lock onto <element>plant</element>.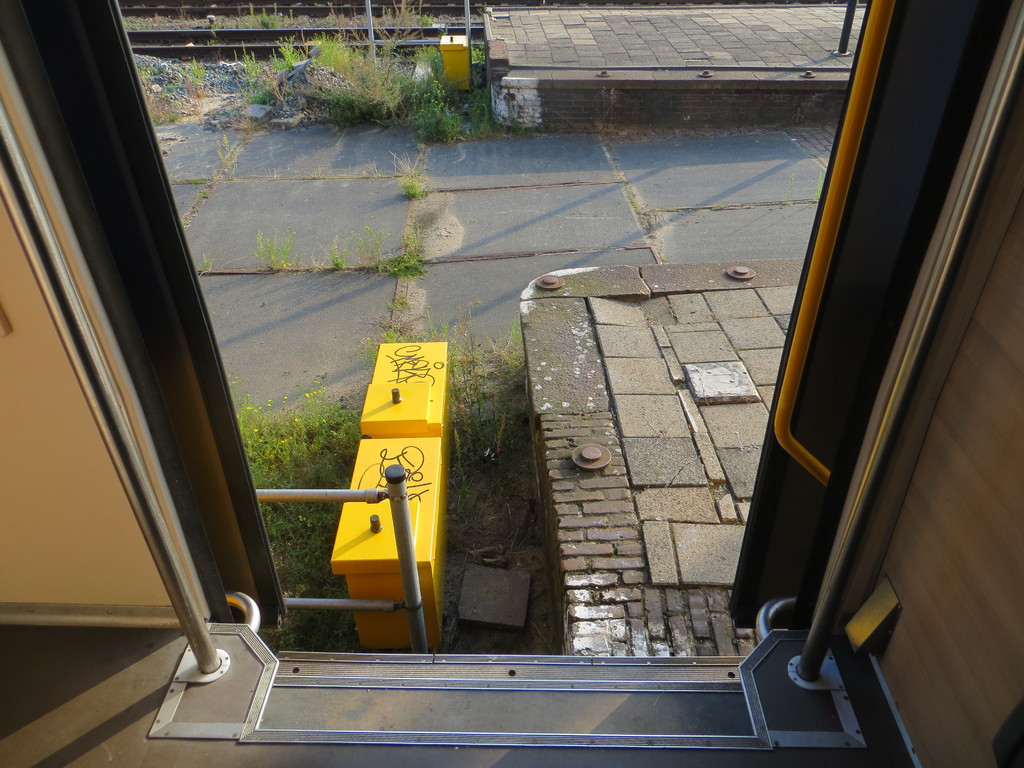
Locked: (x1=540, y1=124, x2=559, y2=134).
